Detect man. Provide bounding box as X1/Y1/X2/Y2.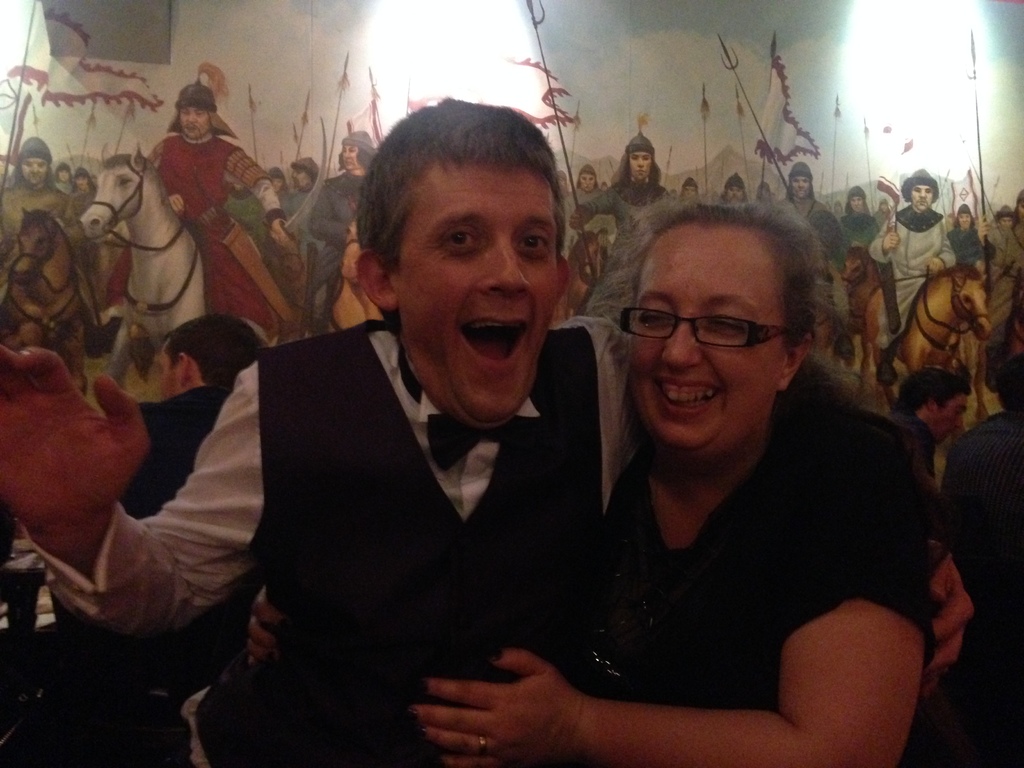
889/364/968/483.
